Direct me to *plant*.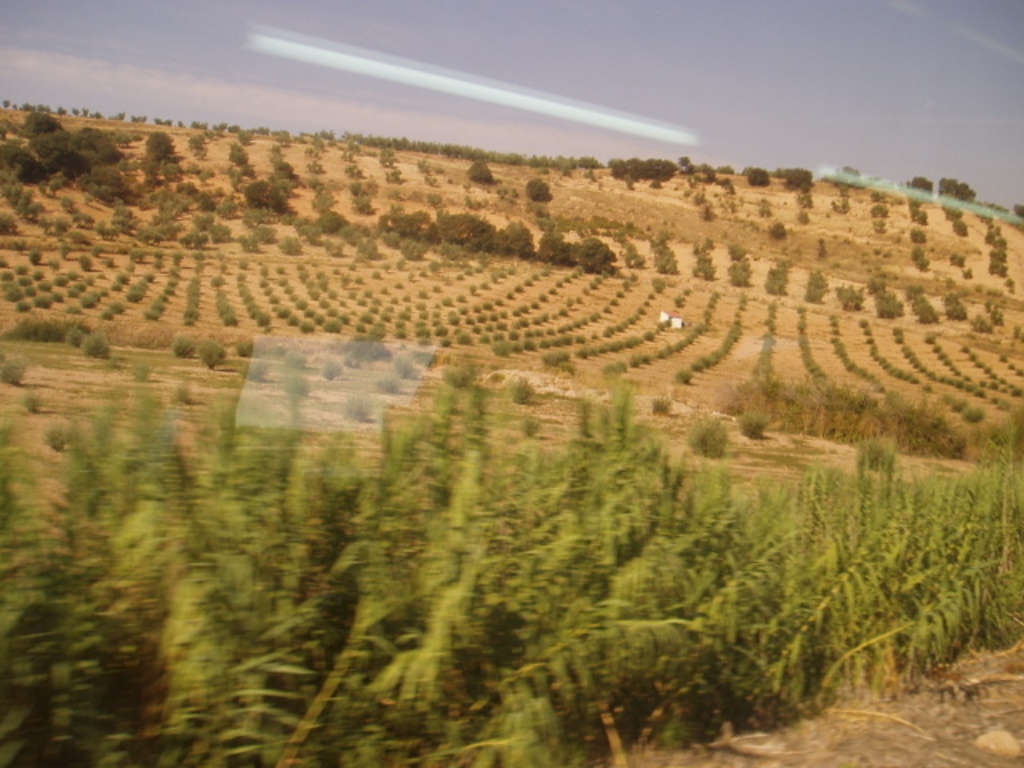
Direction: l=680, t=413, r=731, b=467.
